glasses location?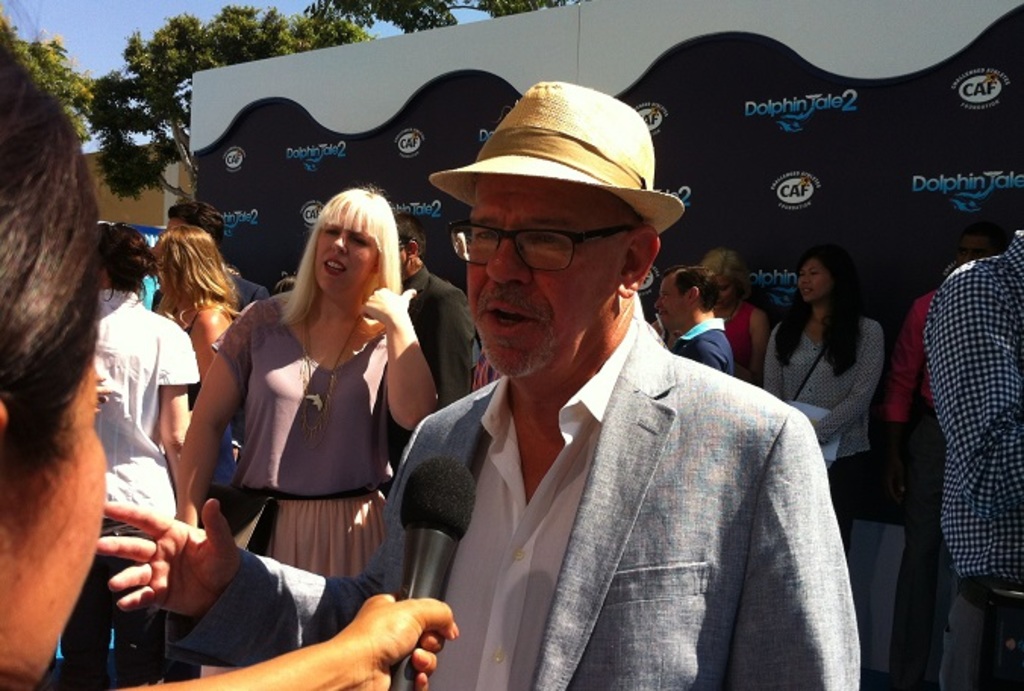
(447,202,665,283)
